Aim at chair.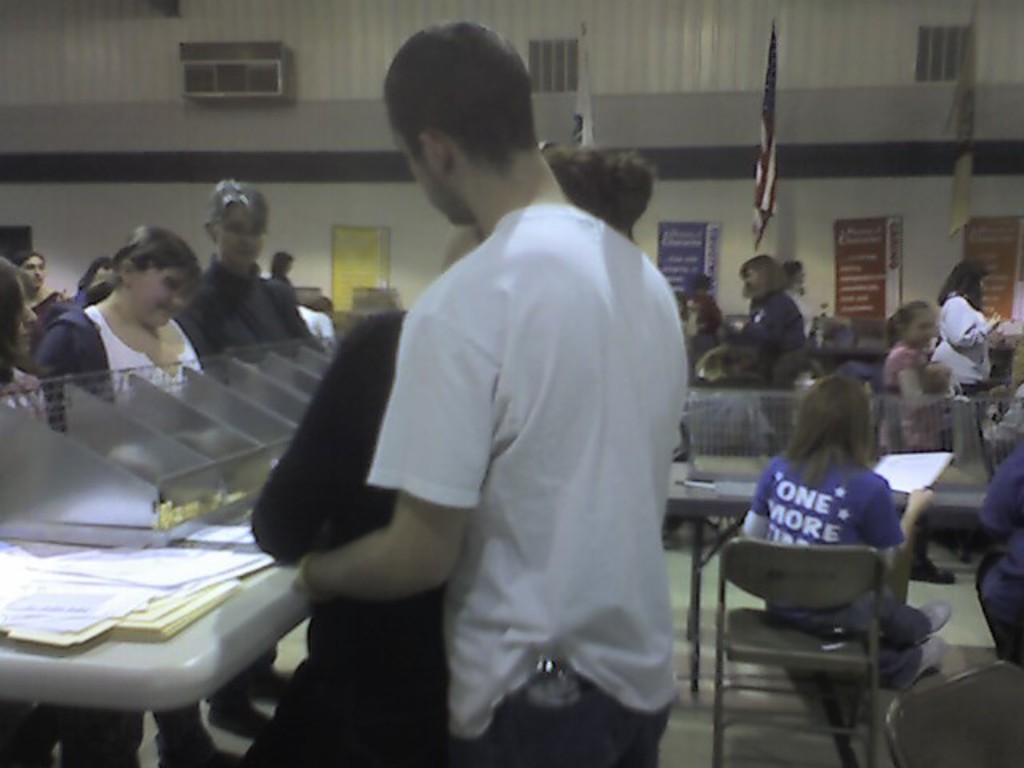
Aimed at [x1=706, y1=470, x2=907, y2=750].
